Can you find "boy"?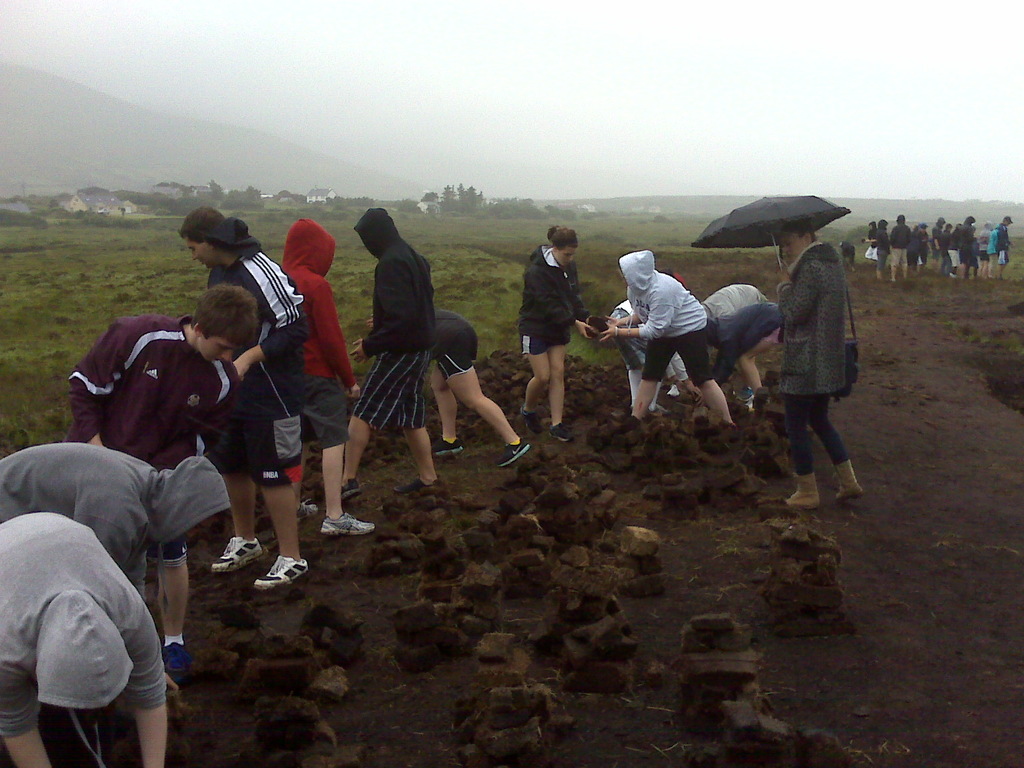
Yes, bounding box: select_region(63, 289, 263, 676).
